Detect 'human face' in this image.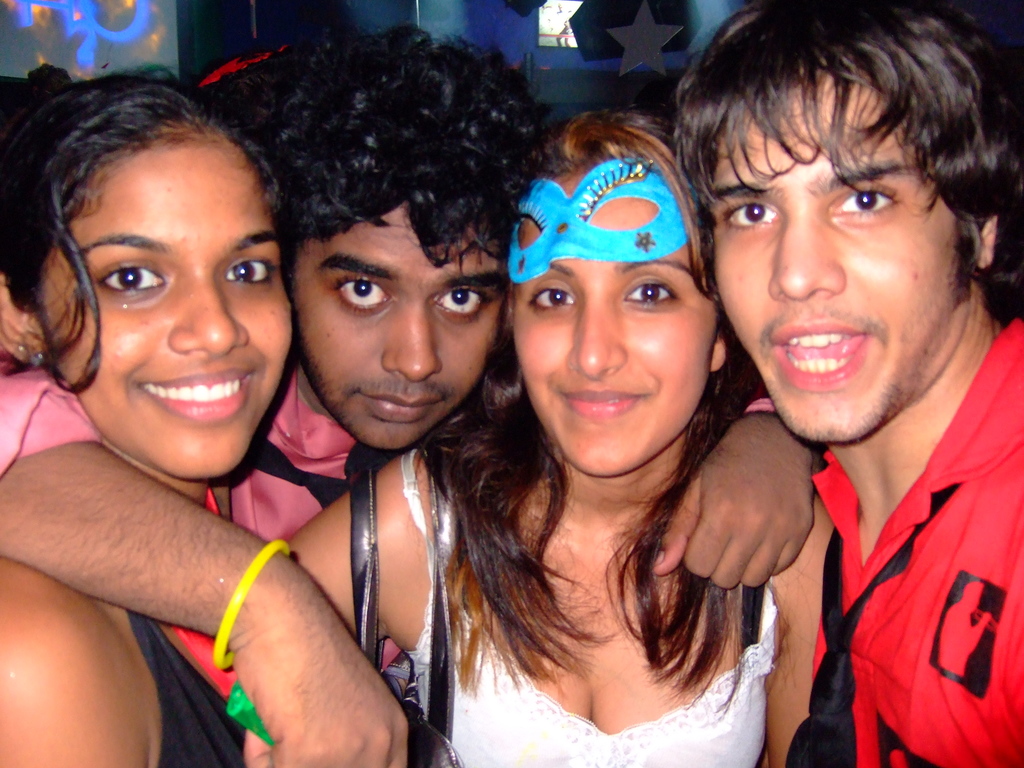
Detection: box=[40, 132, 293, 478].
